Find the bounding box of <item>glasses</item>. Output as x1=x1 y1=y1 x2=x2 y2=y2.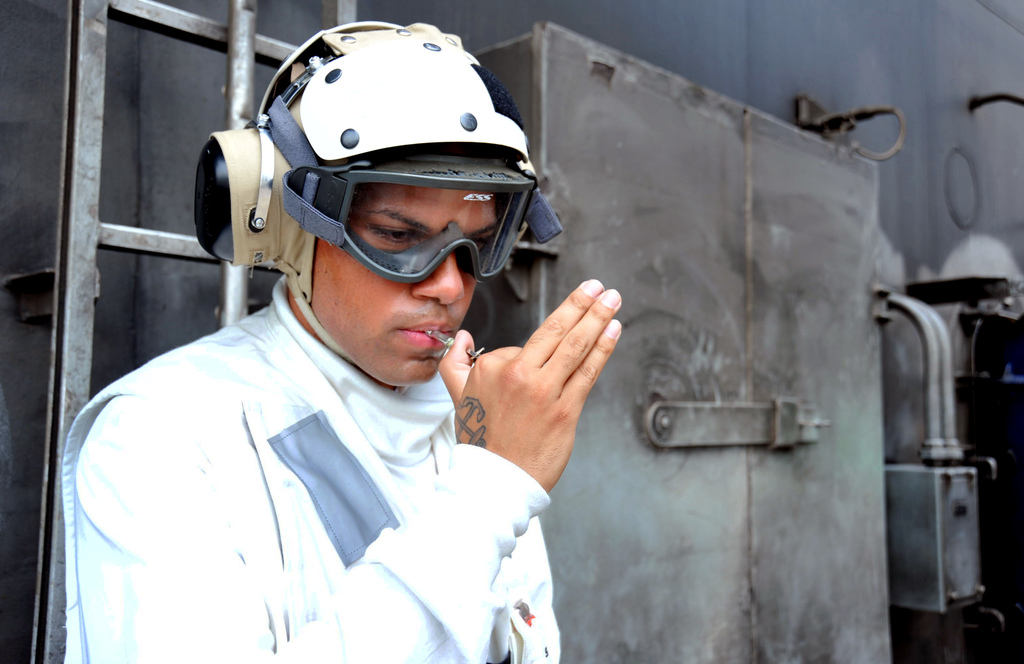
x1=333 y1=163 x2=538 y2=286.
